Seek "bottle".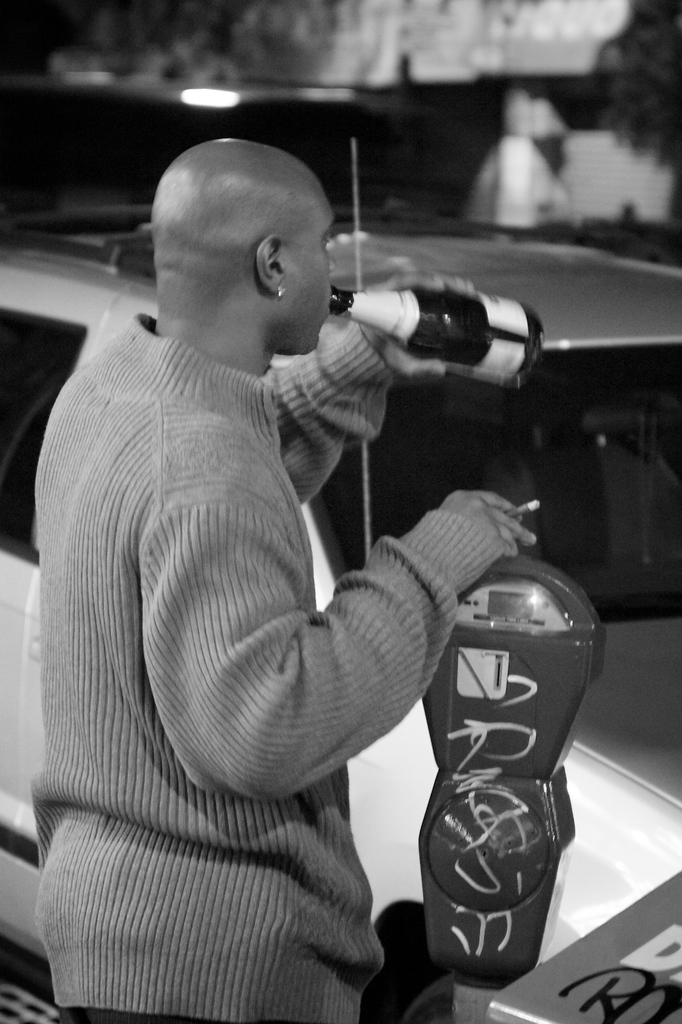
crop(325, 282, 543, 387).
